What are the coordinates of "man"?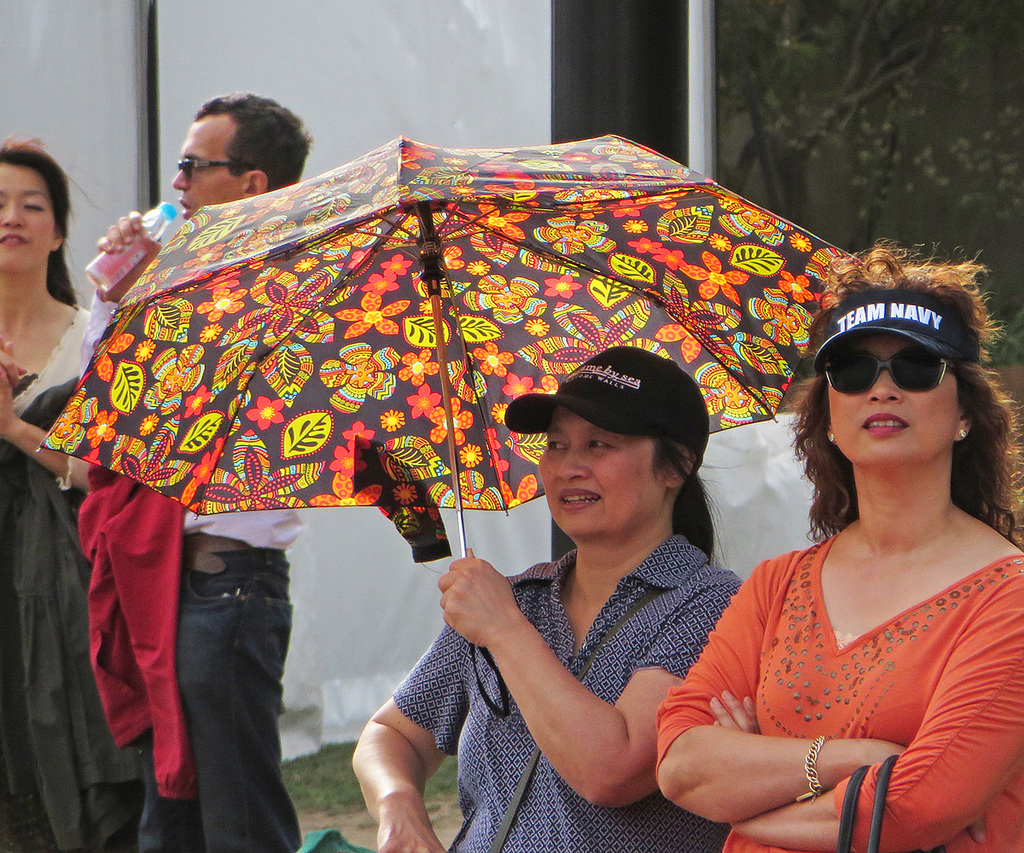
left=82, top=88, right=323, bottom=840.
